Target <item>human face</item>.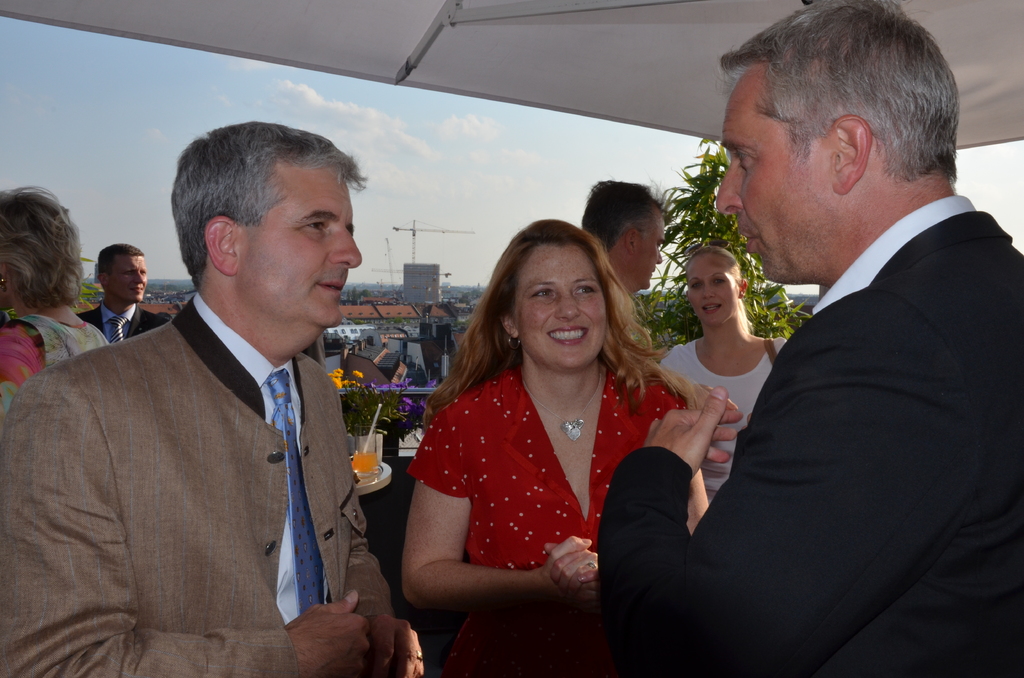
Target region: bbox=(253, 166, 364, 328).
